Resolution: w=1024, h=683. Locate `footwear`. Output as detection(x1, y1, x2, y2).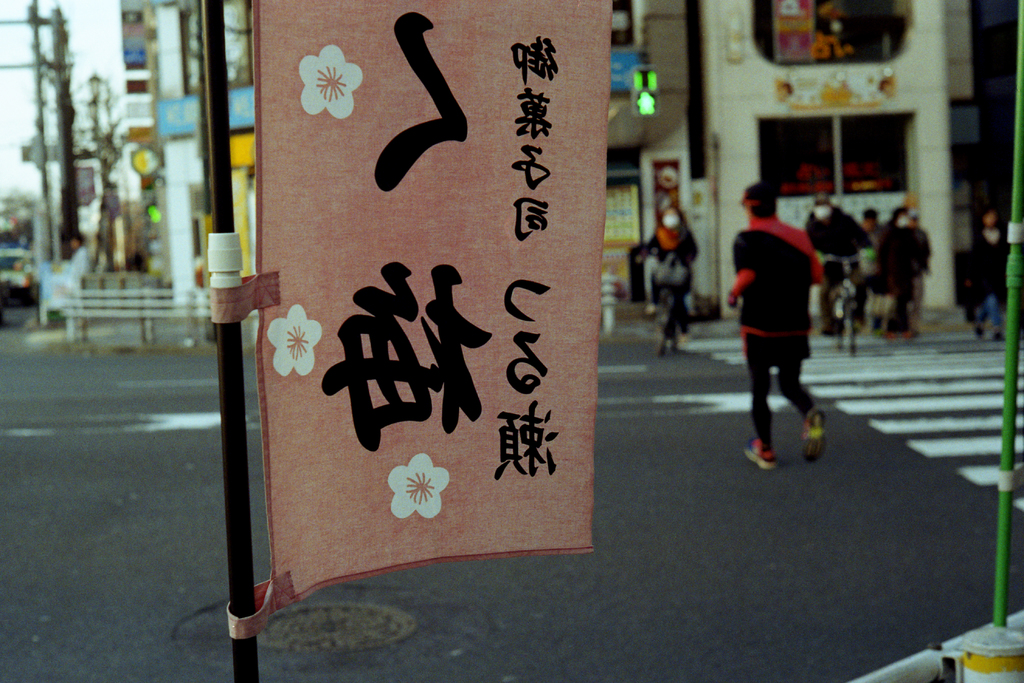
detection(822, 323, 840, 336).
